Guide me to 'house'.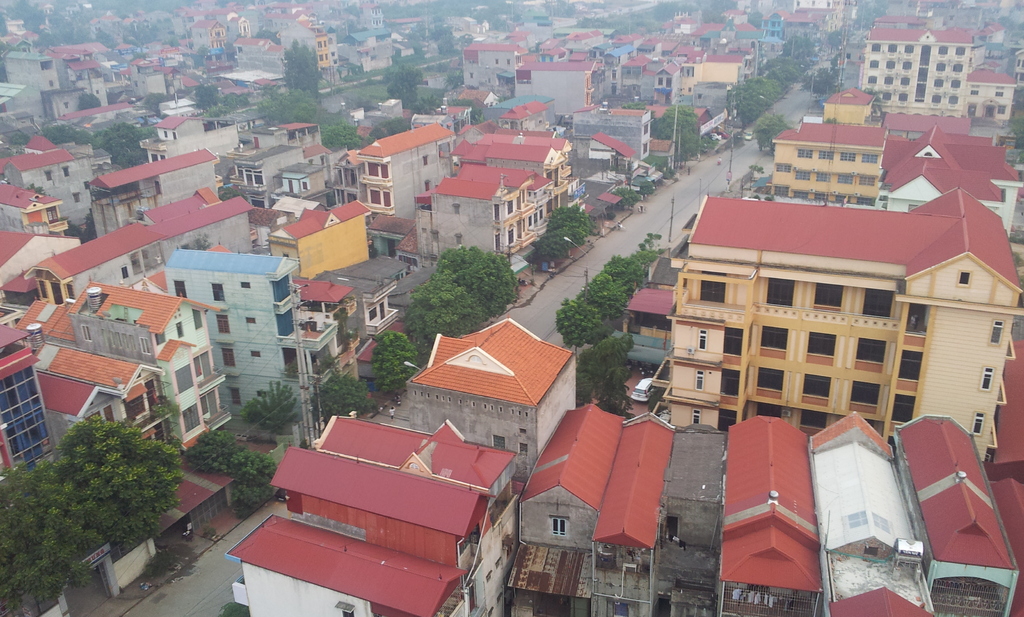
Guidance: box(464, 130, 585, 209).
